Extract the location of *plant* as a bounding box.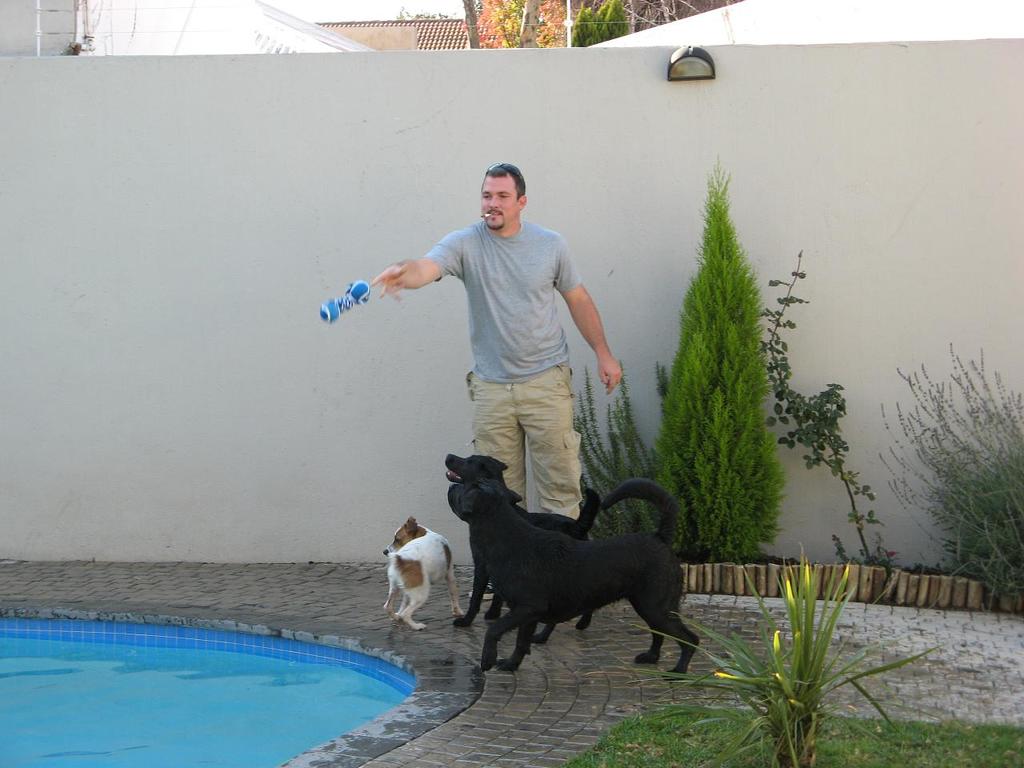
[570, 2, 634, 50].
